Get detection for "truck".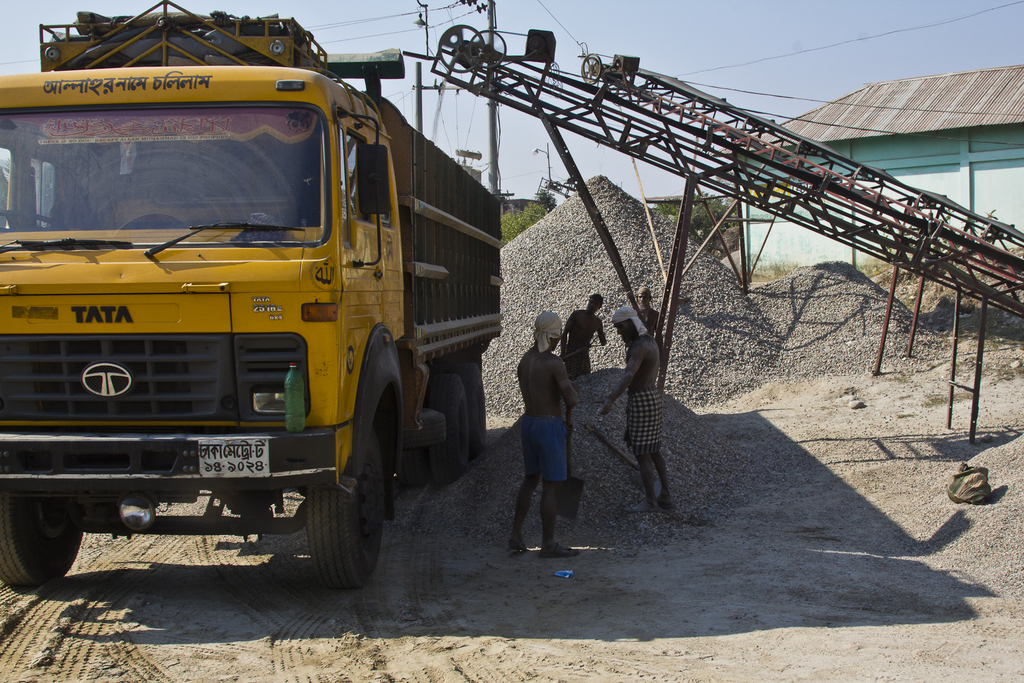
Detection: 17/235/447/591.
